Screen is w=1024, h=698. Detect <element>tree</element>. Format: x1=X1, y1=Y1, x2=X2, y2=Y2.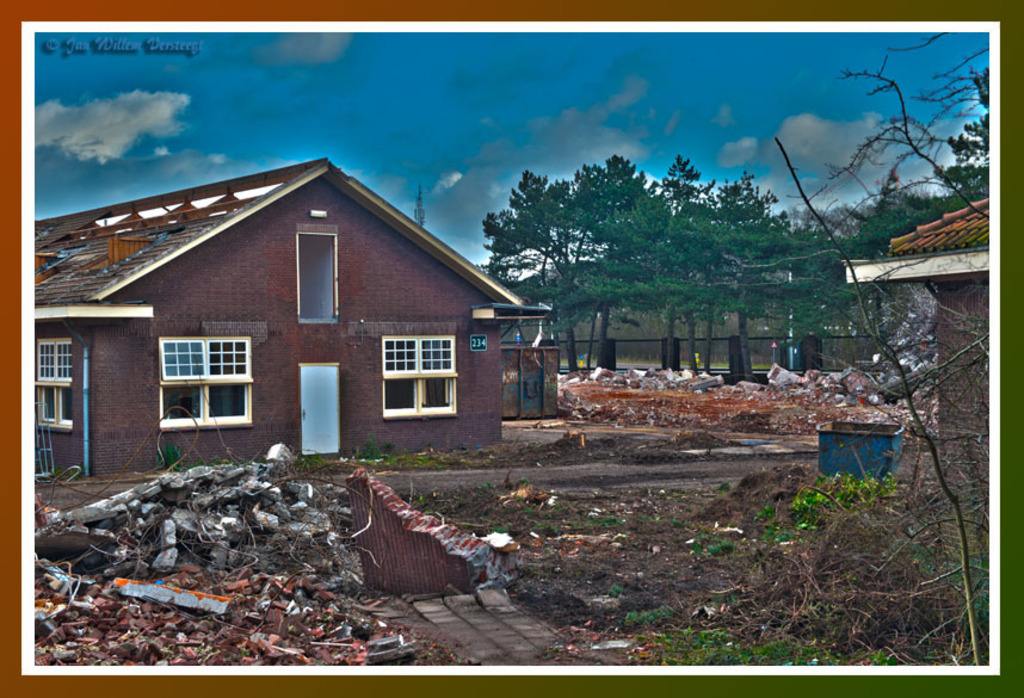
x1=839, y1=62, x2=986, y2=248.
